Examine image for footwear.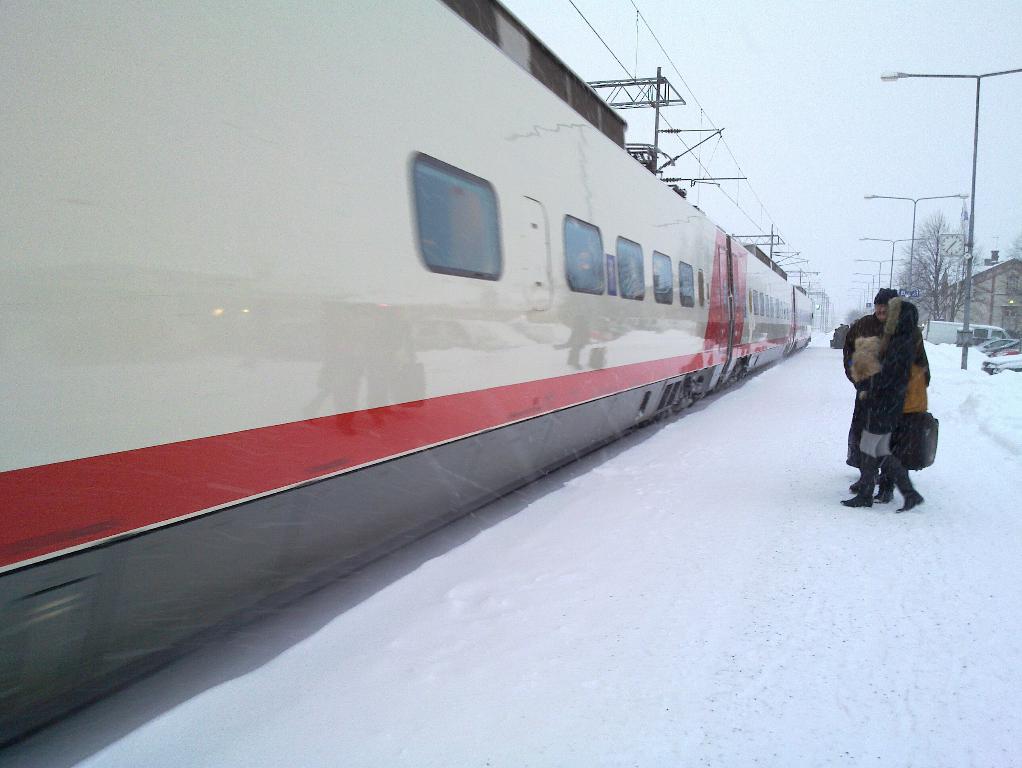
Examination result: <region>894, 489, 925, 513</region>.
